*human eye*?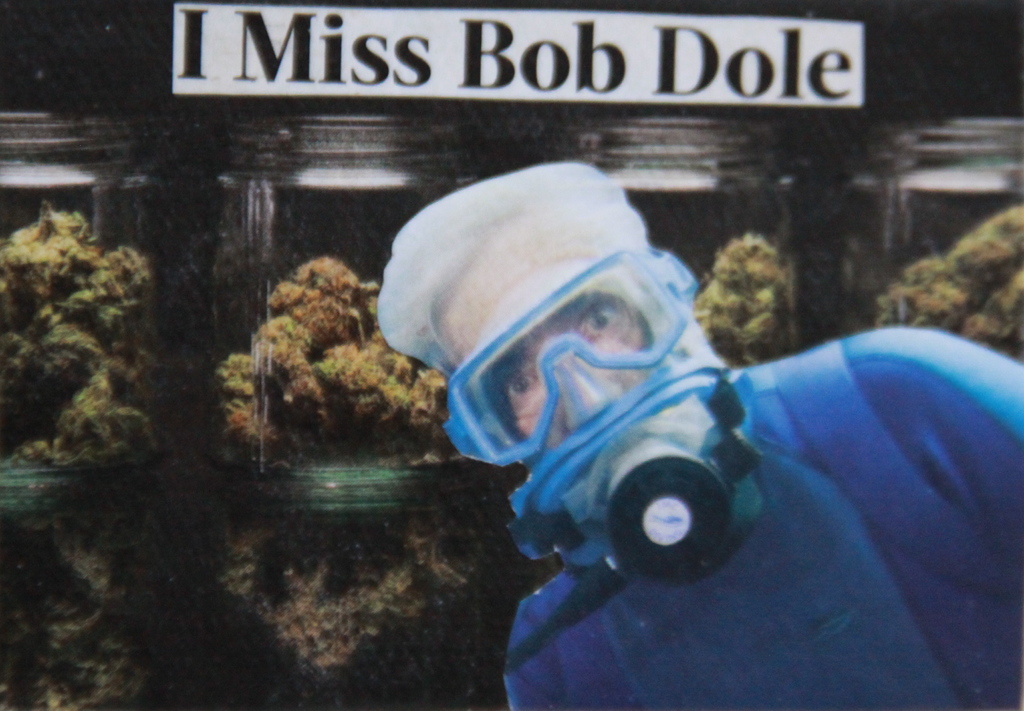
bbox=(573, 298, 627, 338)
